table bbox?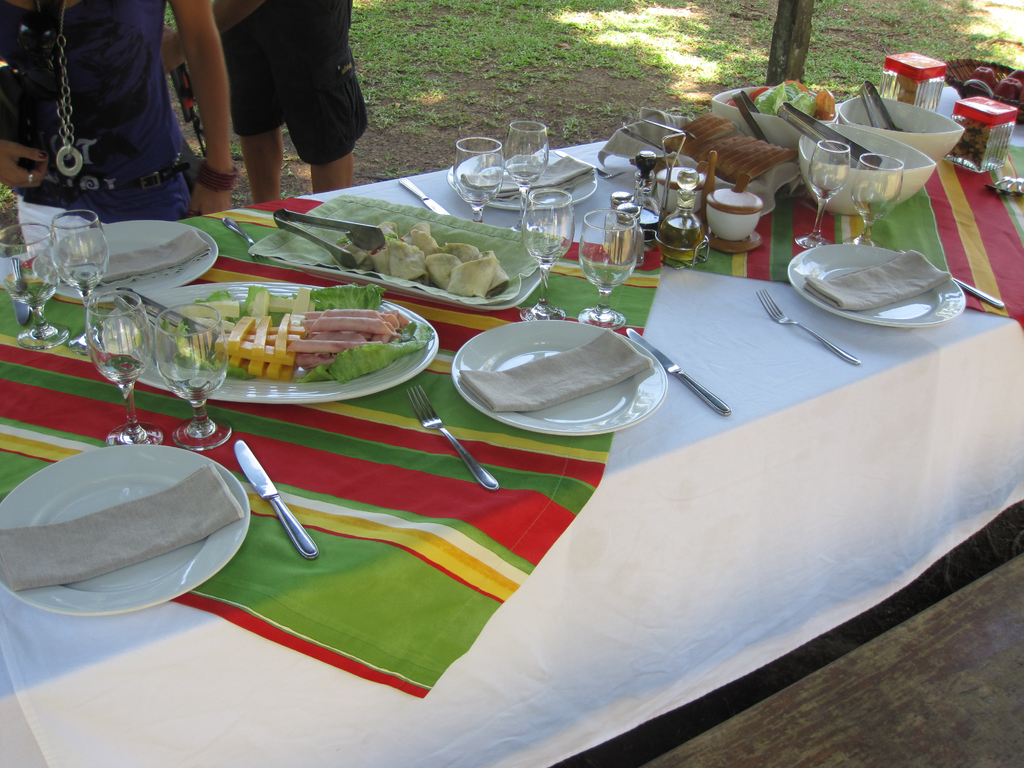
x1=0 y1=180 x2=988 y2=742
